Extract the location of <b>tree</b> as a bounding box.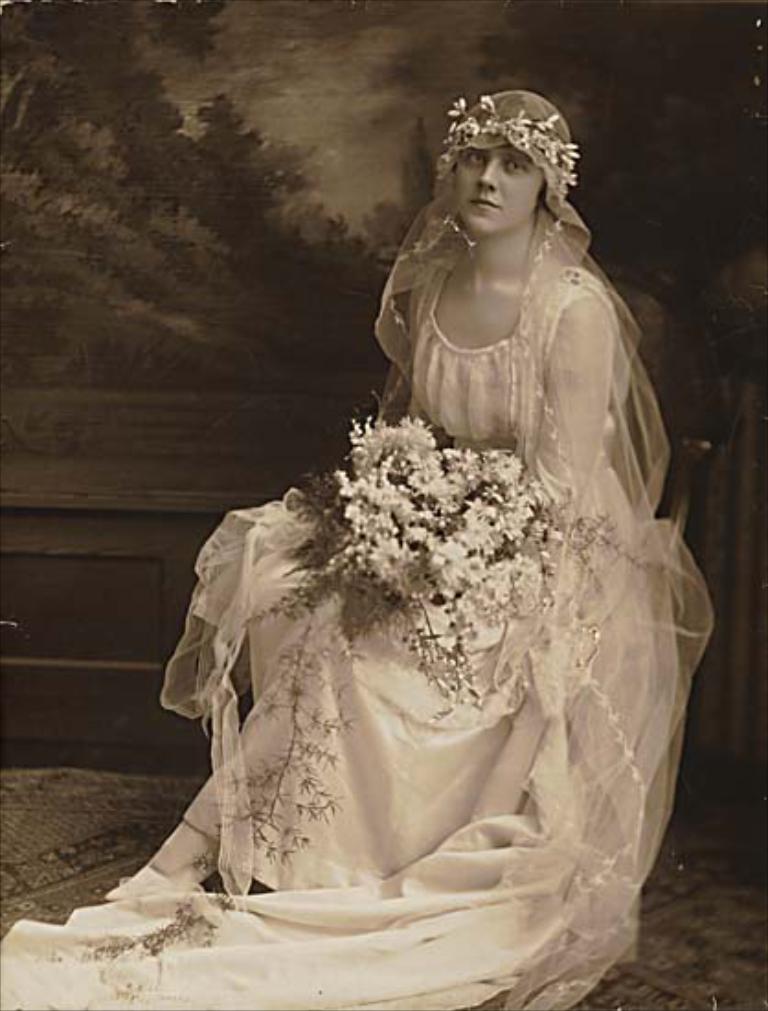
[left=9, top=0, right=399, bottom=382].
